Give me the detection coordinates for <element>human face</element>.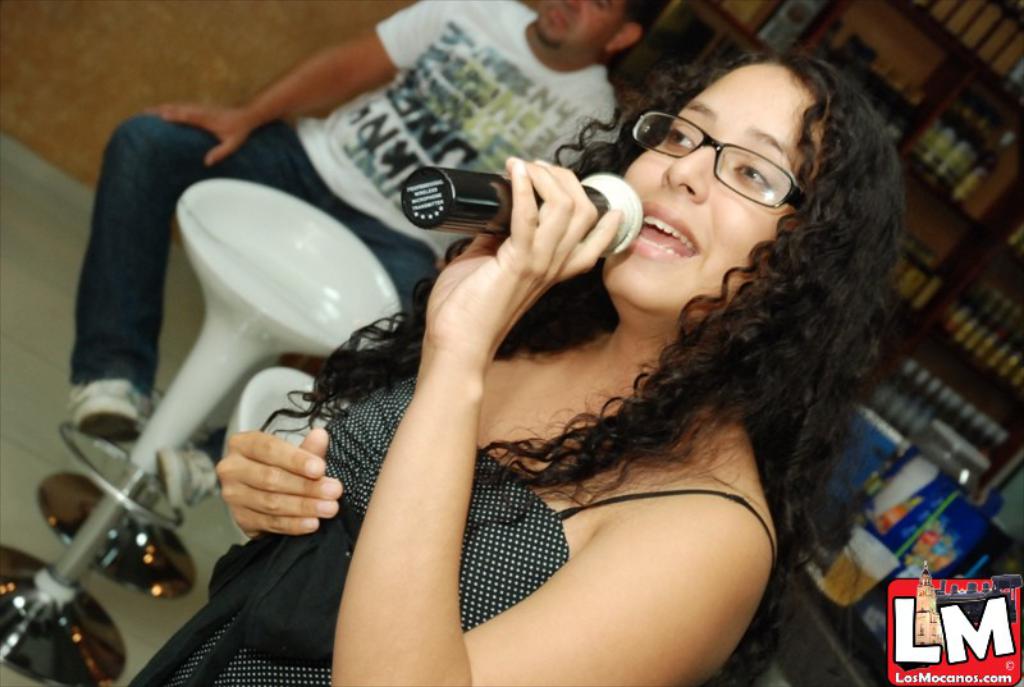
(x1=604, y1=64, x2=826, y2=322).
